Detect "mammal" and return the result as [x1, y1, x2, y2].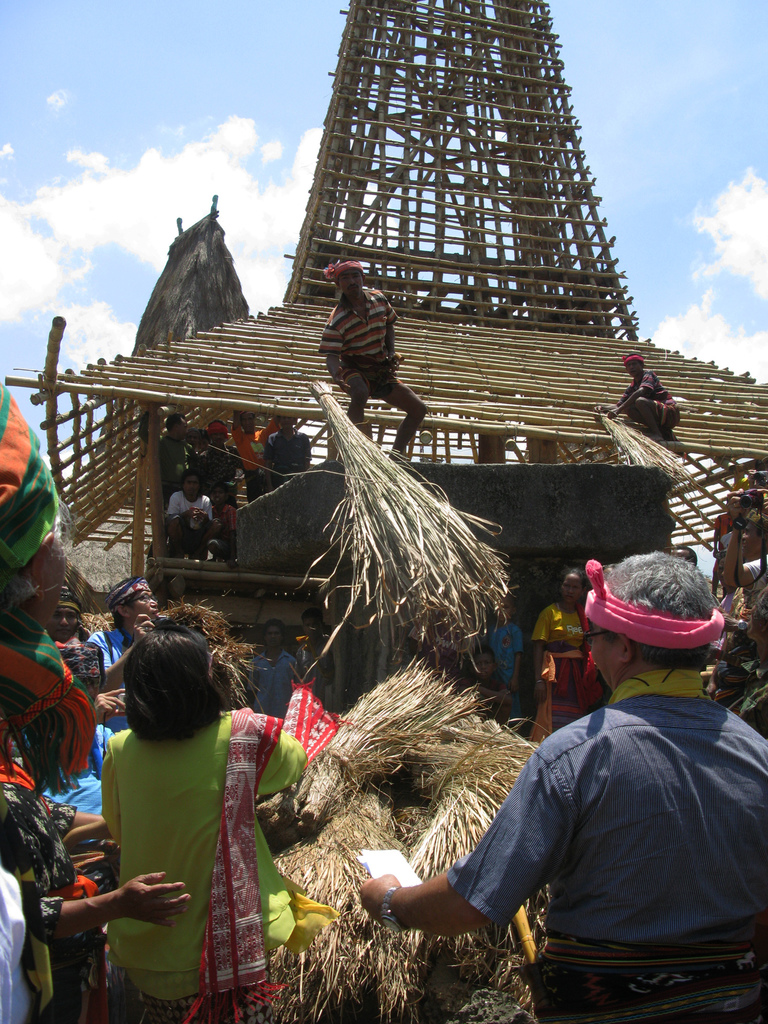
[163, 466, 209, 558].
